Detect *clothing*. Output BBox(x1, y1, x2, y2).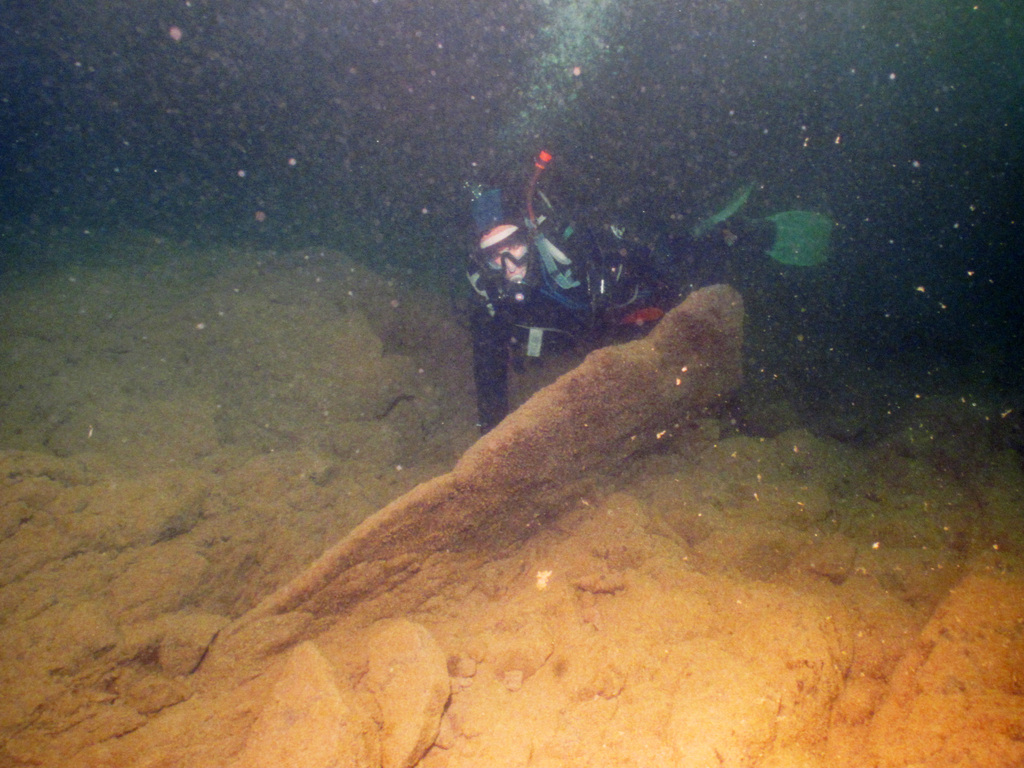
BBox(460, 211, 669, 346).
